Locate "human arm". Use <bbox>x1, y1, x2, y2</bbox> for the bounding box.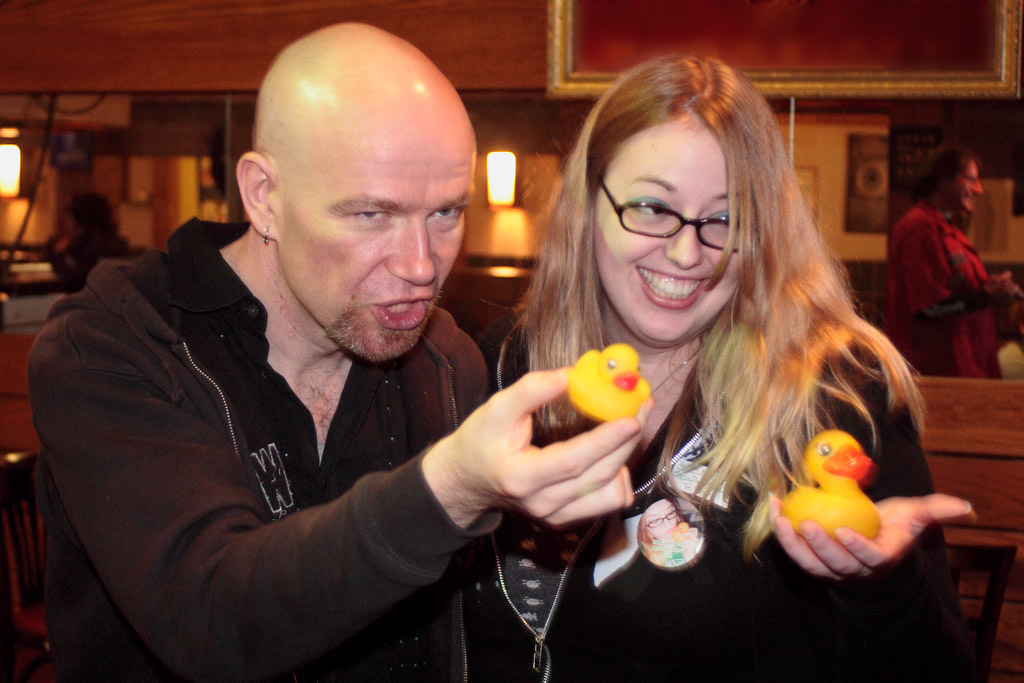
<bbox>88, 360, 597, 652</bbox>.
